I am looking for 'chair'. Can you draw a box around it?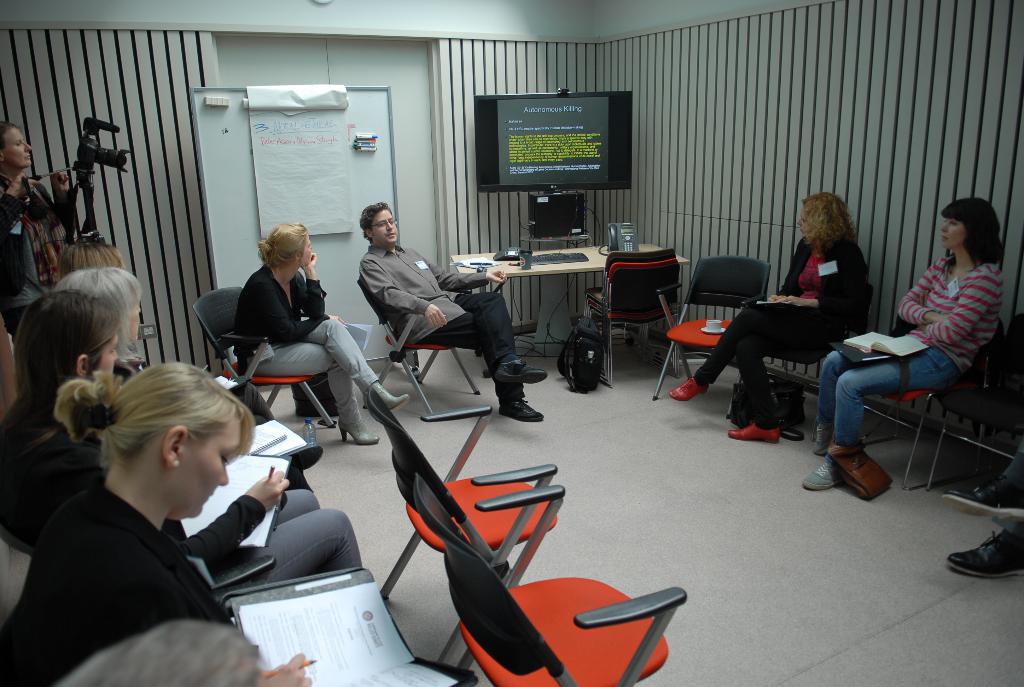
Sure, the bounding box is 855,317,1005,493.
